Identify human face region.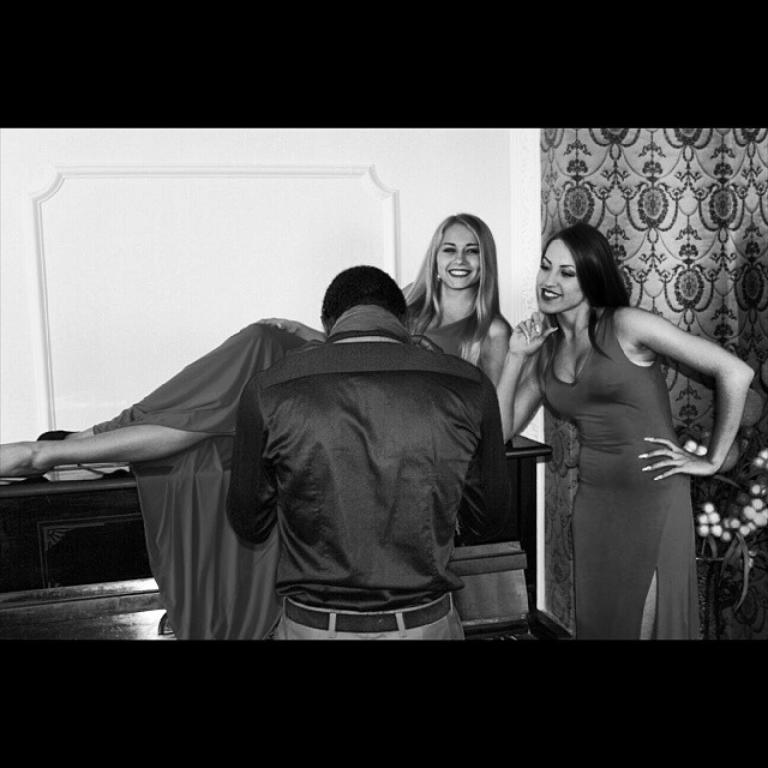
Region: 436/224/482/294.
